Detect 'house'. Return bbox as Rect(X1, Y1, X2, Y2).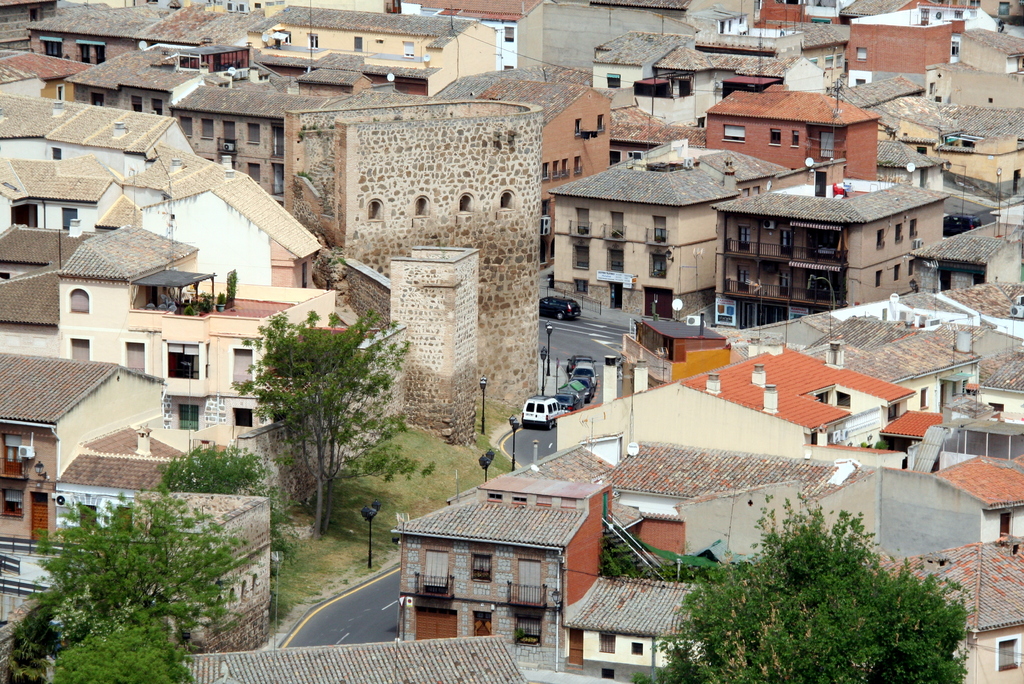
Rect(582, 34, 695, 86).
